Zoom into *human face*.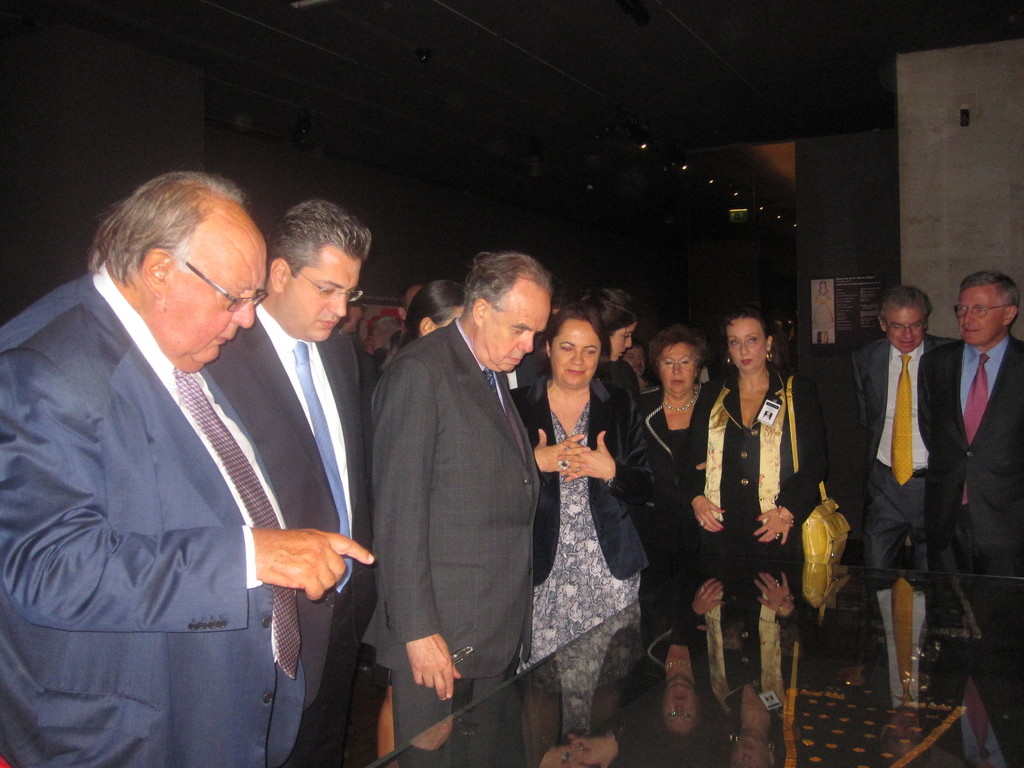
Zoom target: box(476, 291, 550, 381).
